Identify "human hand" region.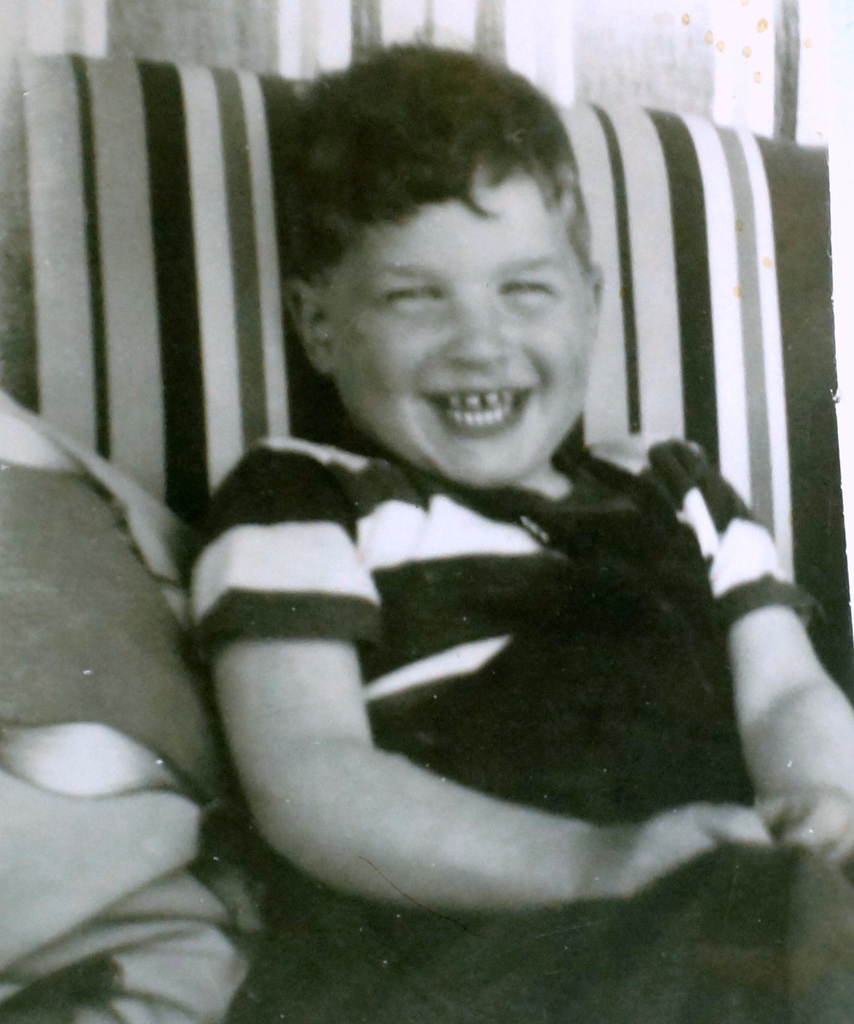
Region: detection(602, 797, 769, 897).
